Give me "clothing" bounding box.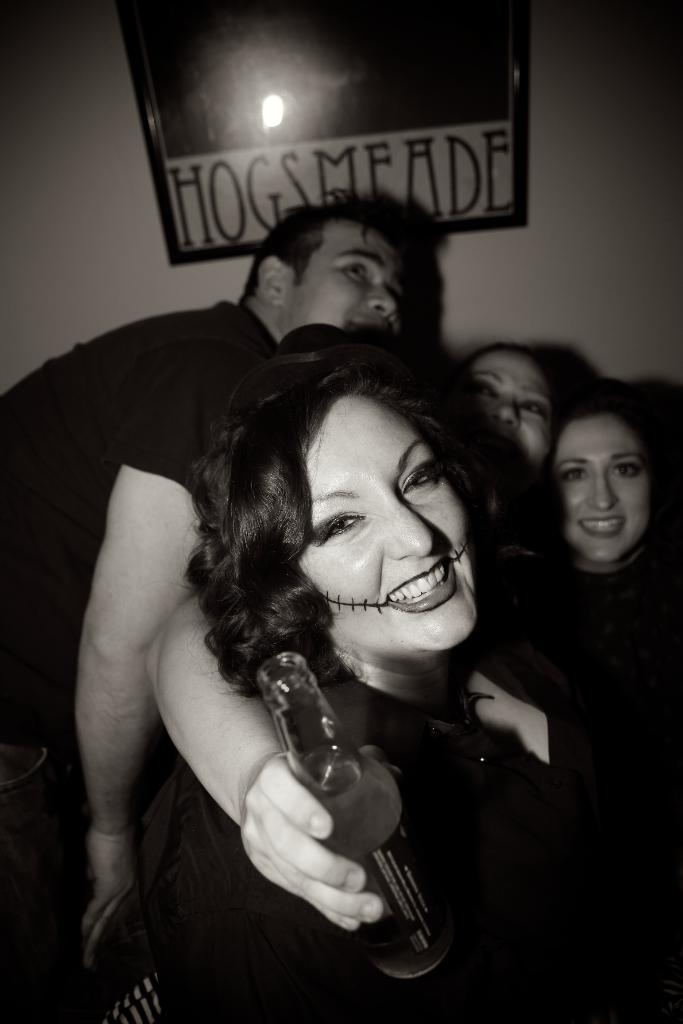
x1=535, y1=545, x2=682, y2=705.
